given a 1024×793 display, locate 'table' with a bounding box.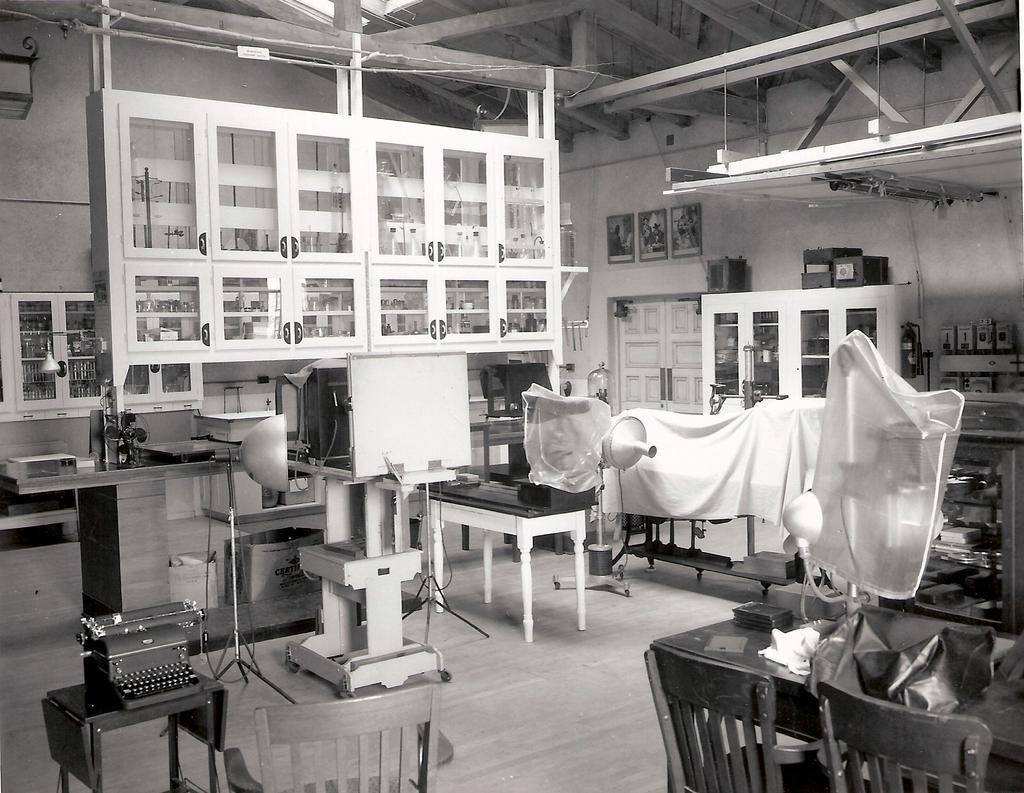
Located: [left=396, top=470, right=596, bottom=634].
